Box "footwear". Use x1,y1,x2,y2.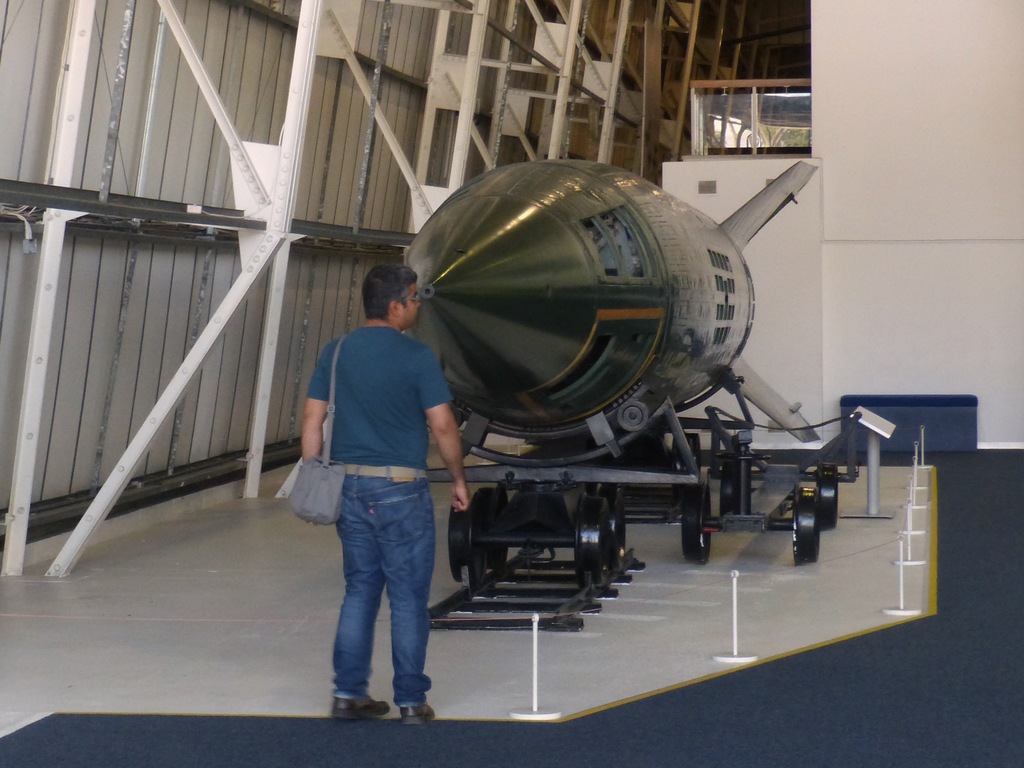
328,693,392,724.
